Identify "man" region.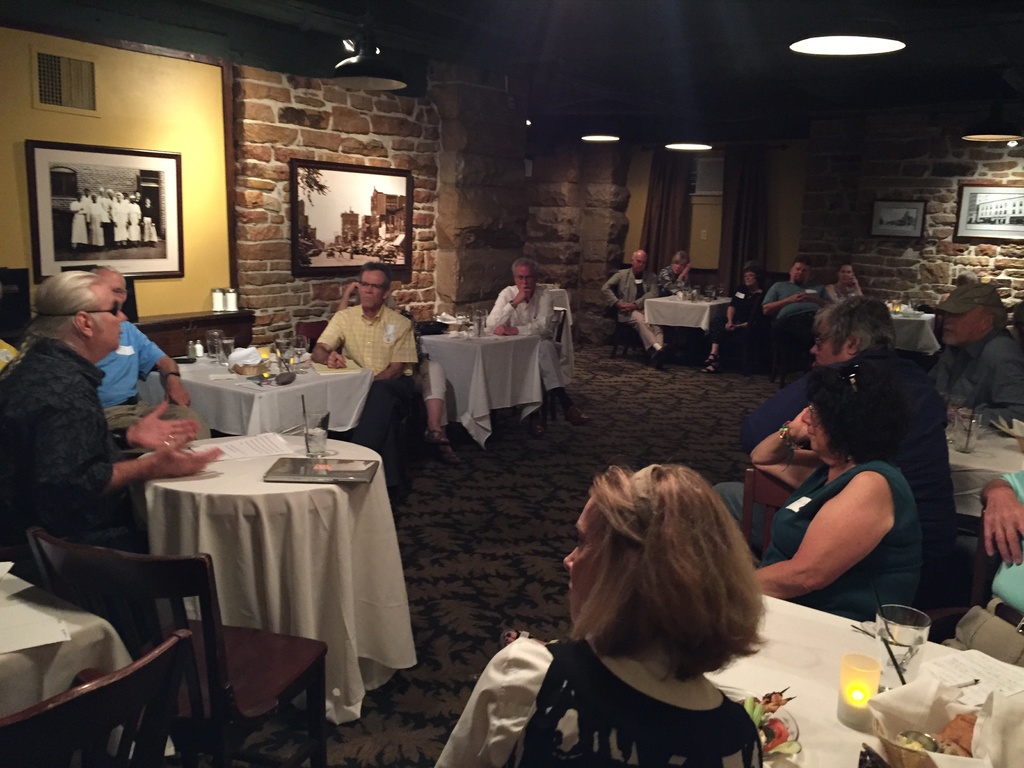
Region: select_region(0, 268, 225, 557).
